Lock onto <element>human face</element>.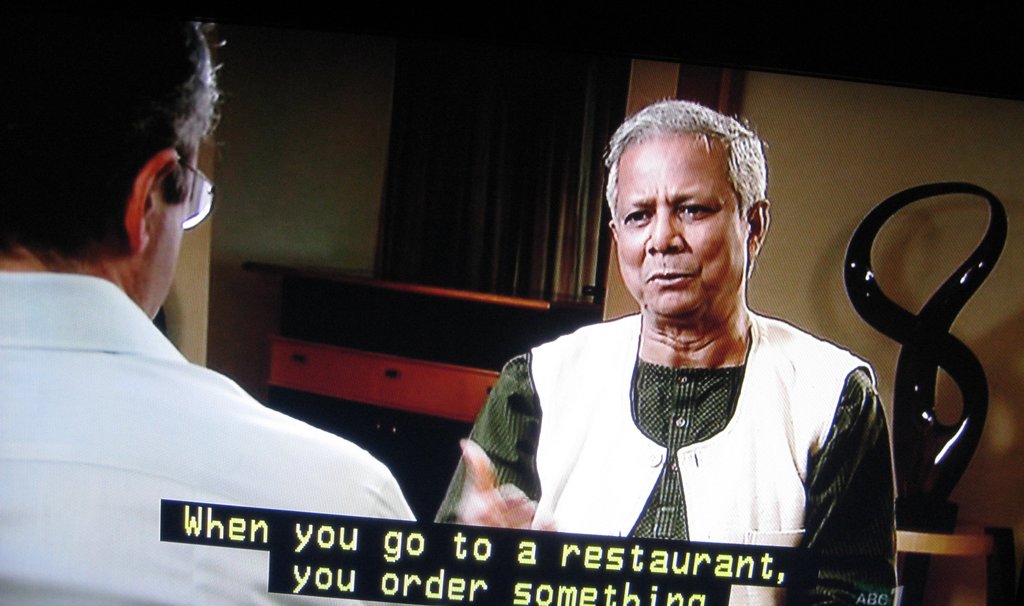
Locked: [612, 130, 748, 320].
